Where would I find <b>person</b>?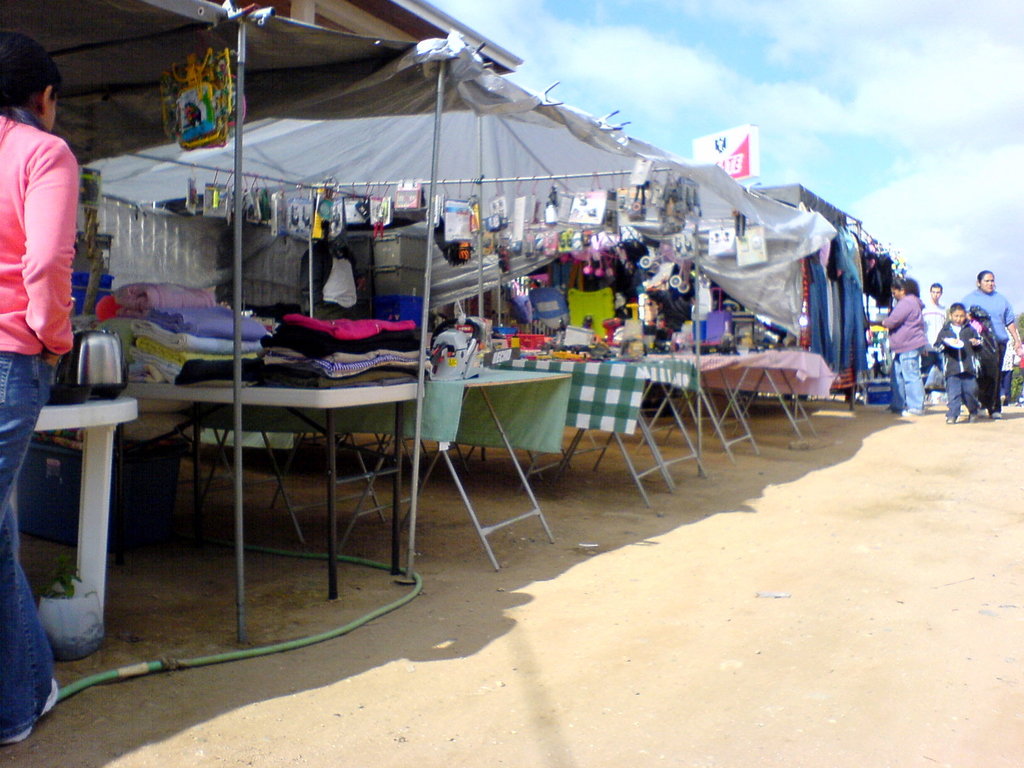
At region(961, 269, 1022, 421).
